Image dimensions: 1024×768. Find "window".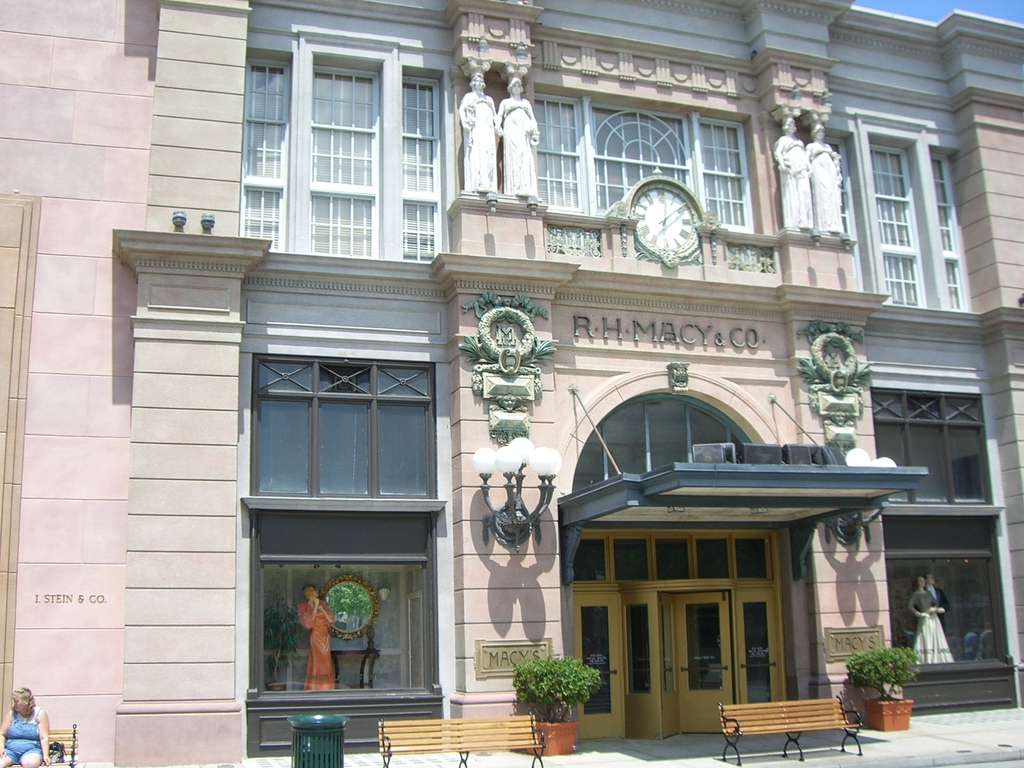
rect(248, 355, 445, 504).
